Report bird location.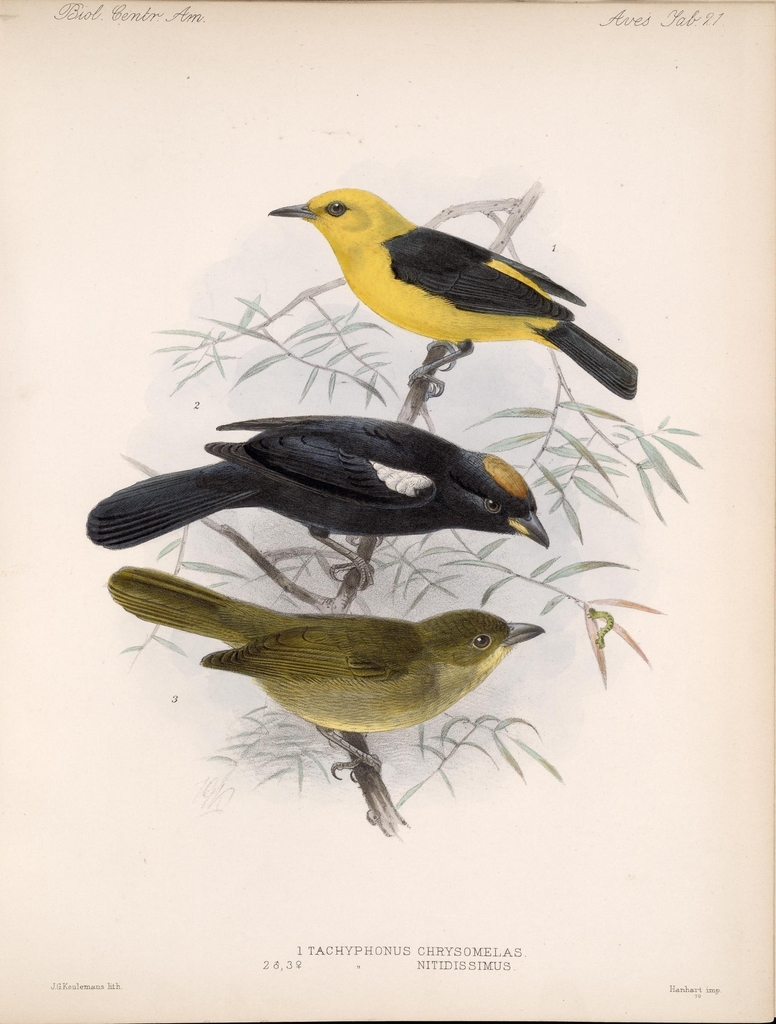
Report: bbox(104, 562, 547, 784).
